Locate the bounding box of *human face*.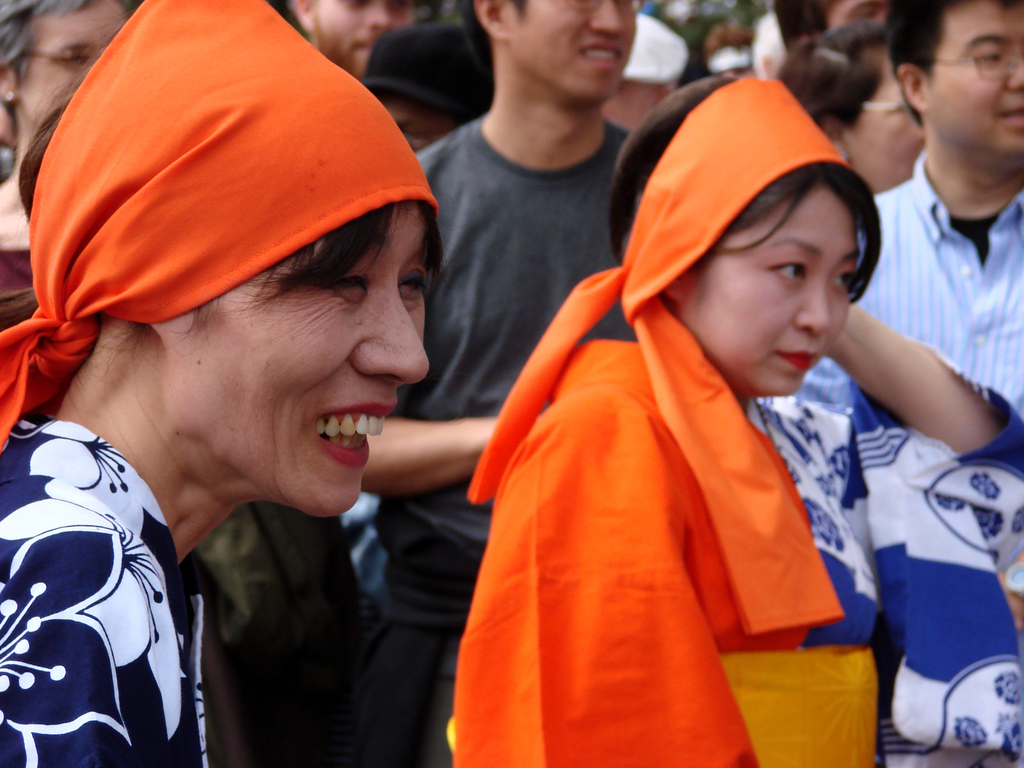
Bounding box: l=313, t=0, r=413, b=73.
